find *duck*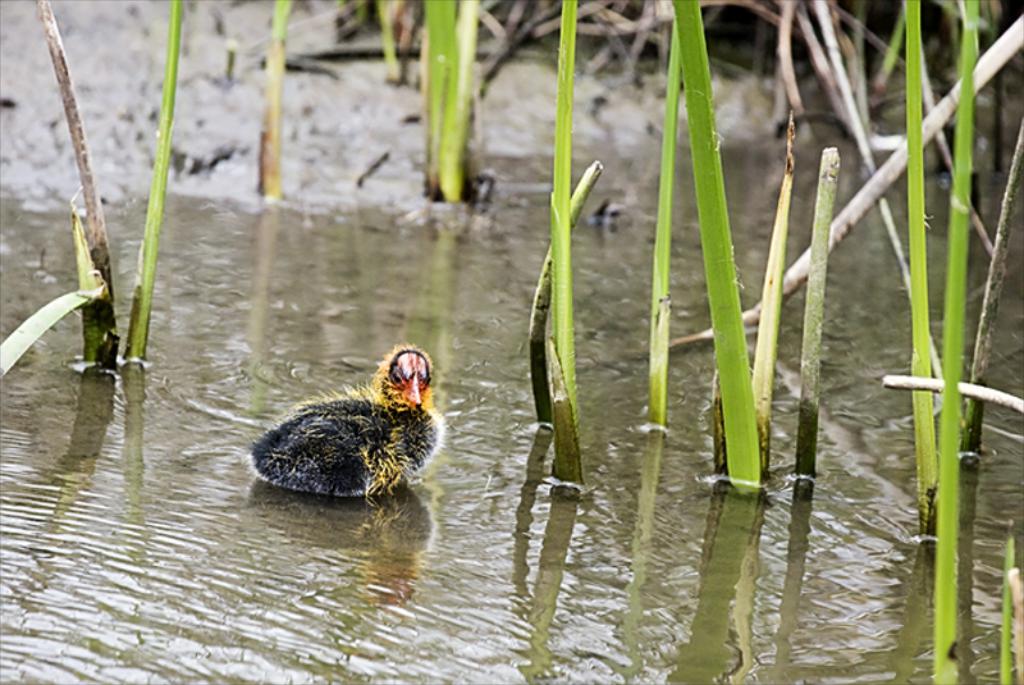
pyautogui.locateOnScreen(224, 332, 490, 526)
